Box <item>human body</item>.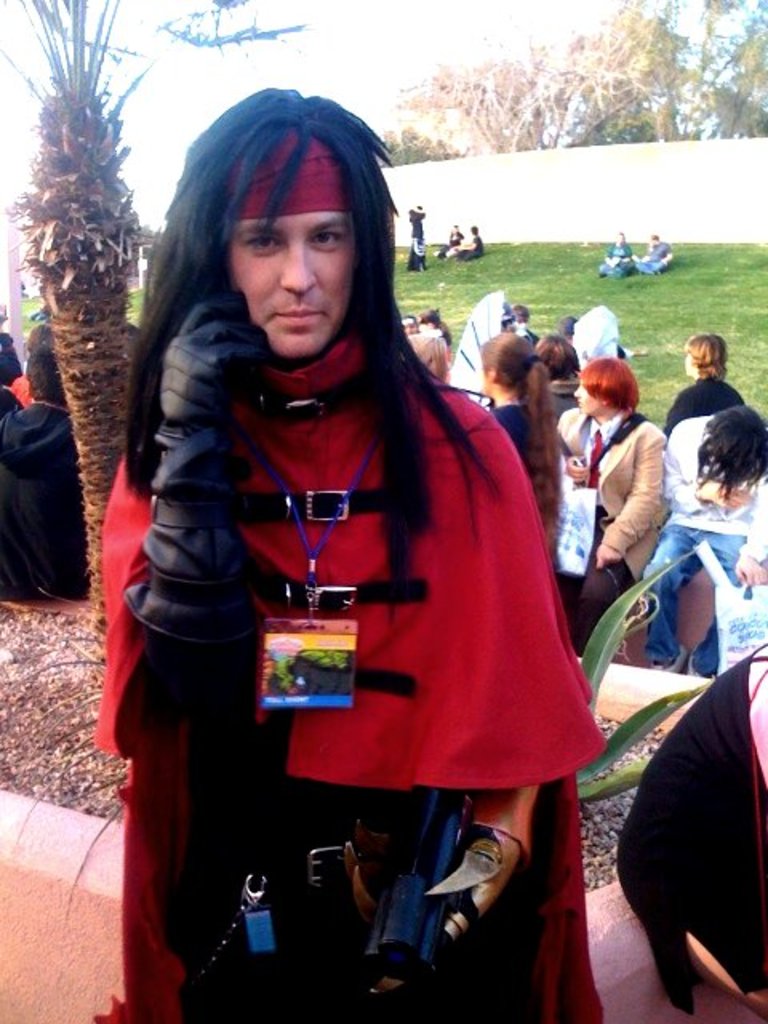
box=[643, 394, 766, 669].
